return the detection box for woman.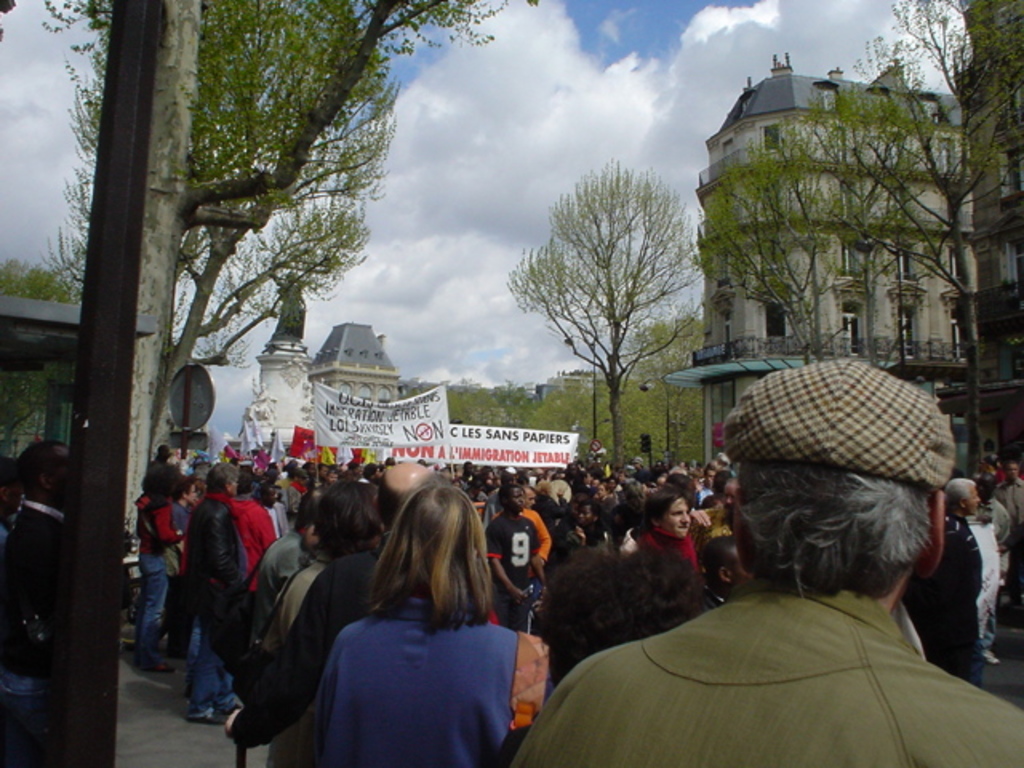
Rect(152, 466, 186, 616).
